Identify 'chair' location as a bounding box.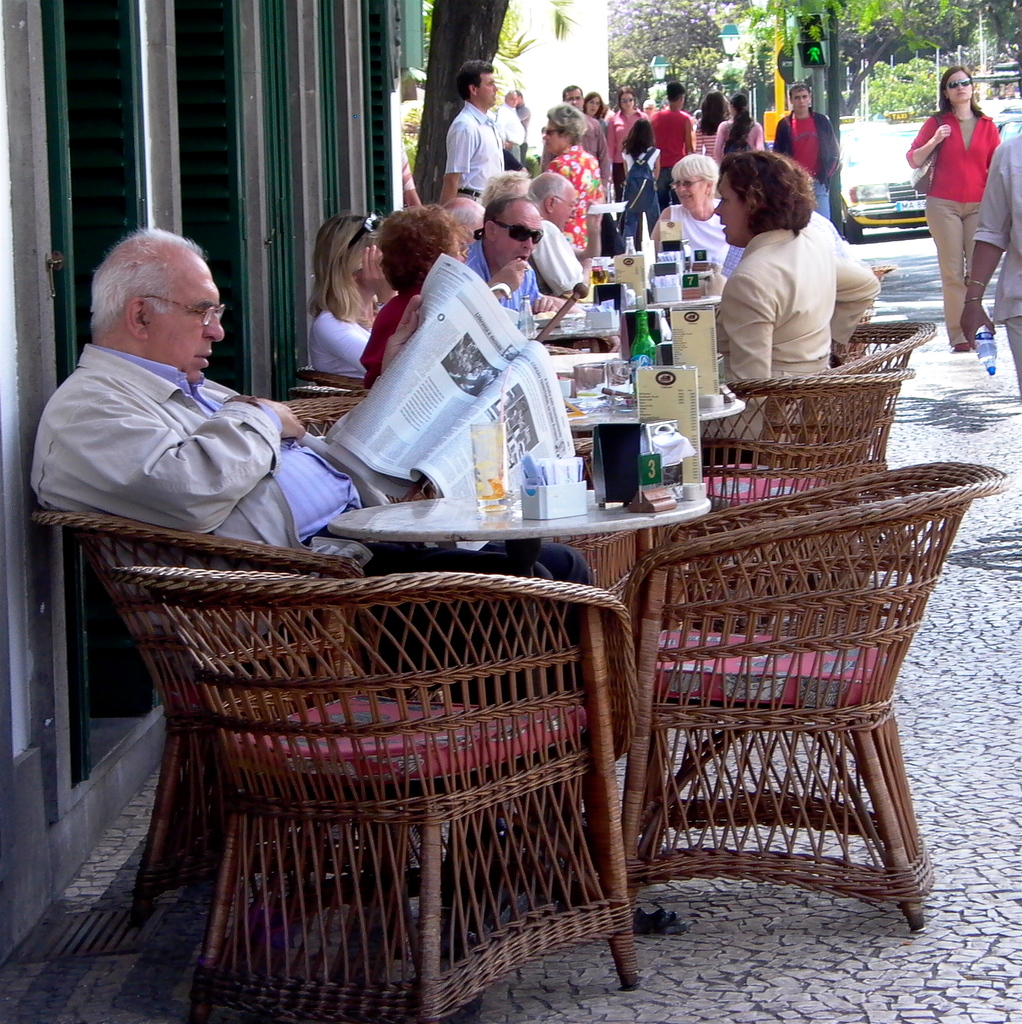
pyautogui.locateOnScreen(95, 564, 651, 1023).
